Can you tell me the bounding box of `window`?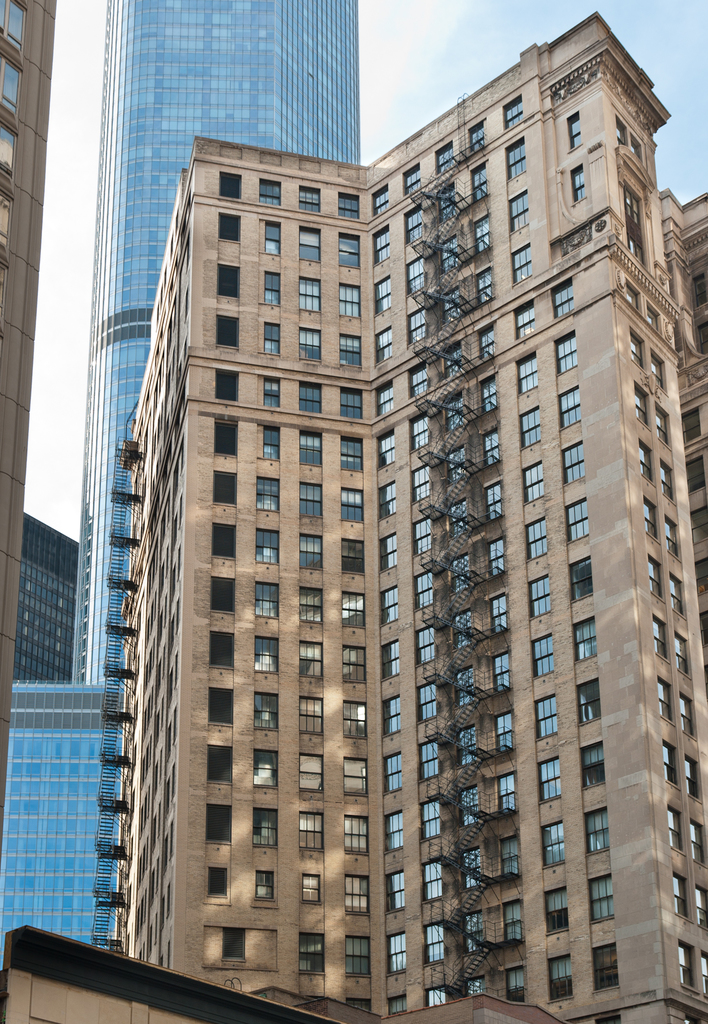
[x1=293, y1=385, x2=324, y2=420].
